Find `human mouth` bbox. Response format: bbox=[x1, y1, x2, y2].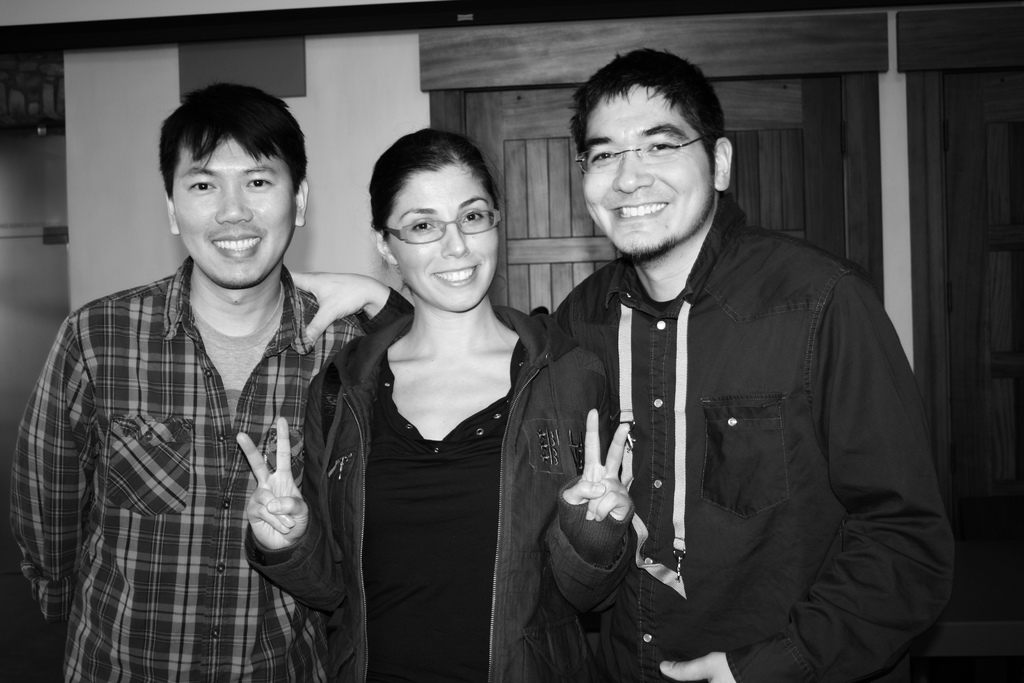
bbox=[431, 267, 479, 288].
